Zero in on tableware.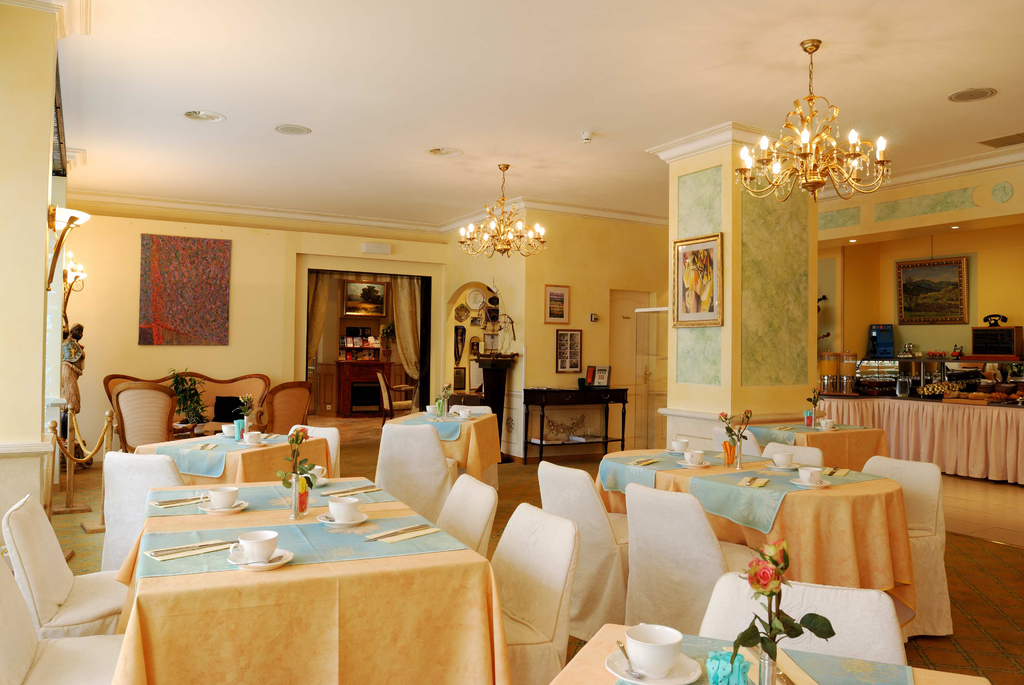
Zeroed in: 631,458,653,464.
